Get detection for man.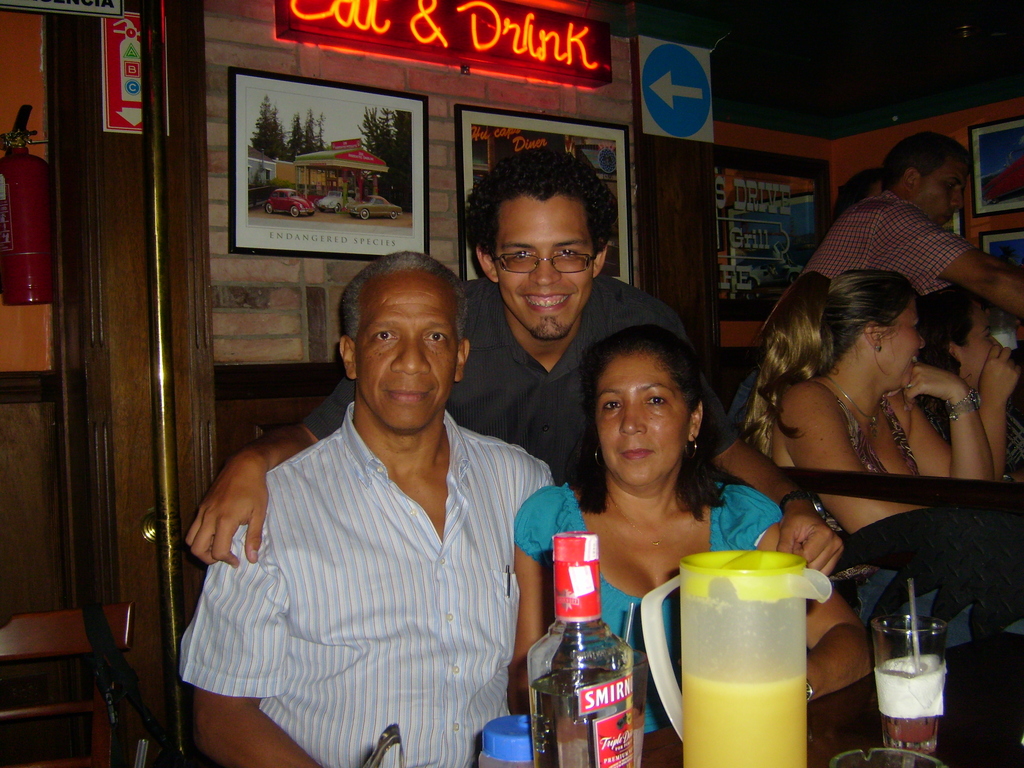
Detection: (729,129,1023,421).
